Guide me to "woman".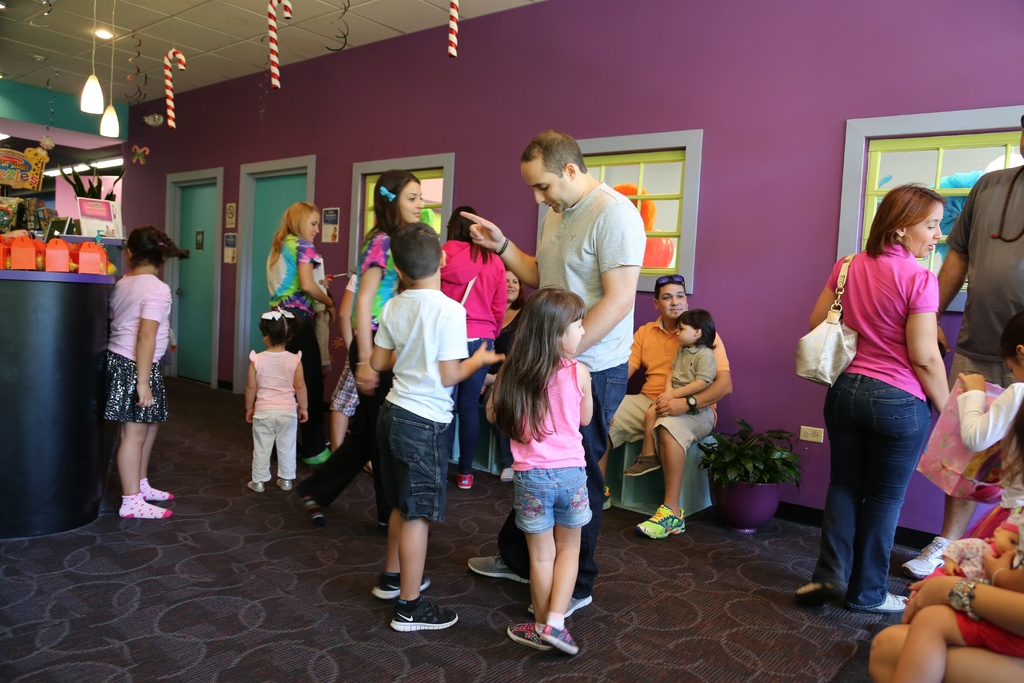
Guidance: 301/162/425/526.
